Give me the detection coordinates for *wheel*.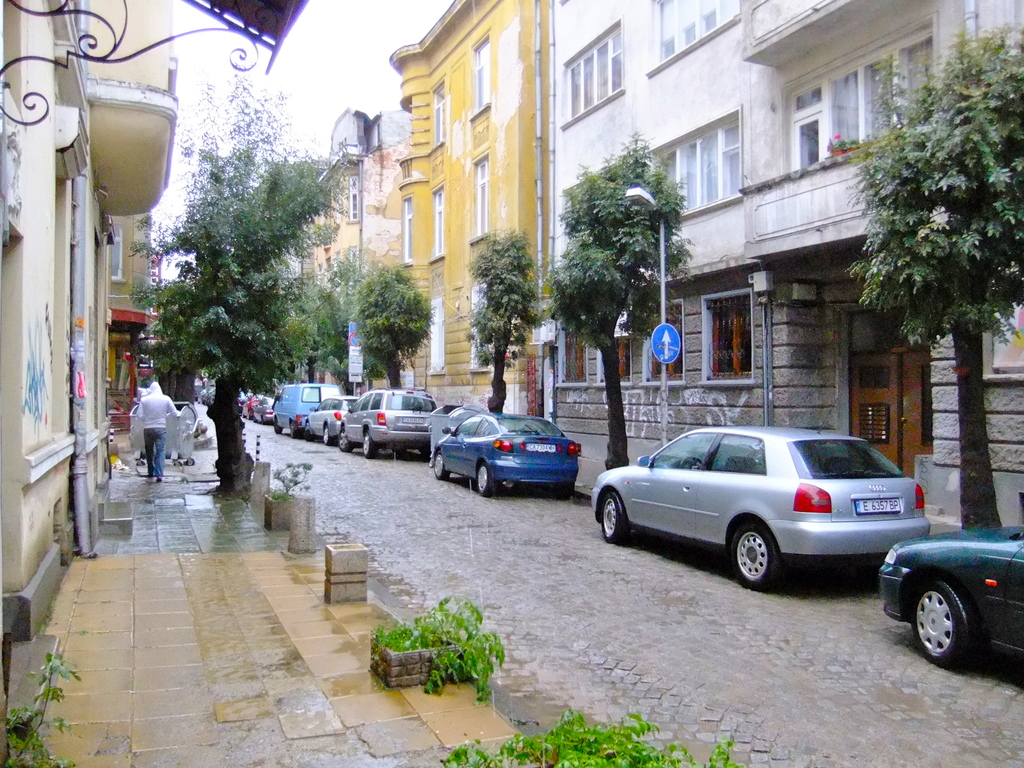
599, 492, 630, 543.
